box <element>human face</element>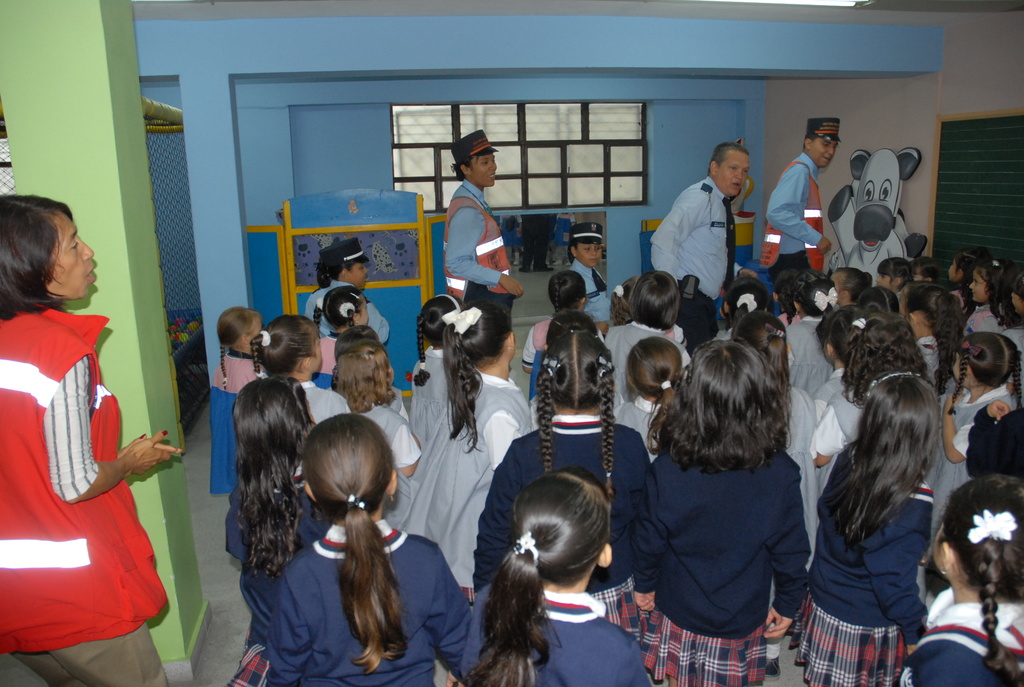
(716,150,751,194)
